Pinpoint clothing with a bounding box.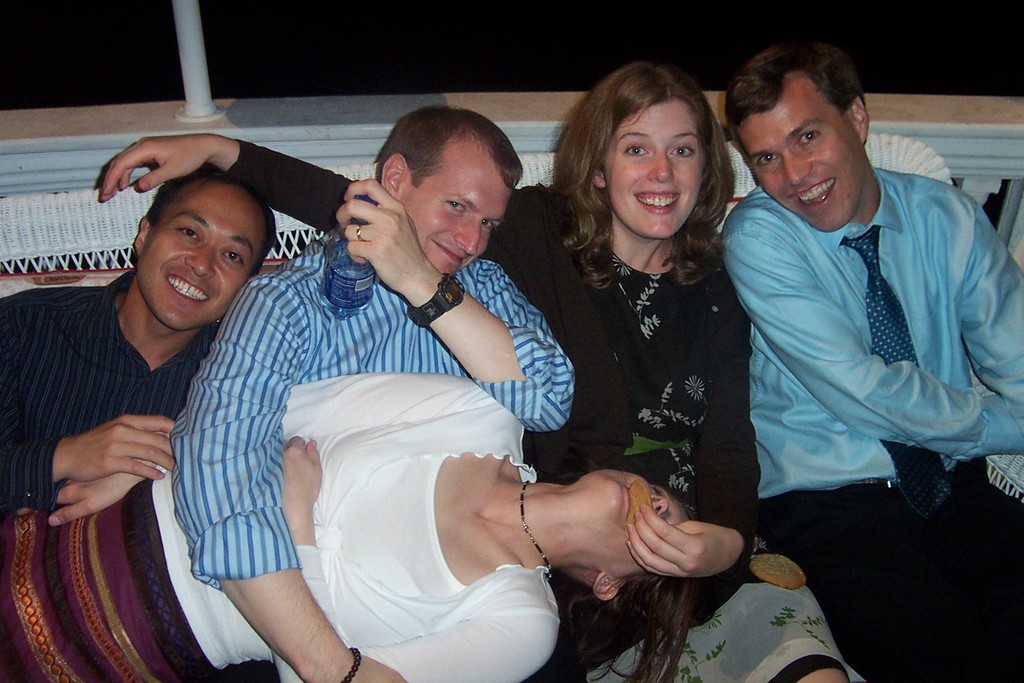
region(173, 231, 574, 584).
